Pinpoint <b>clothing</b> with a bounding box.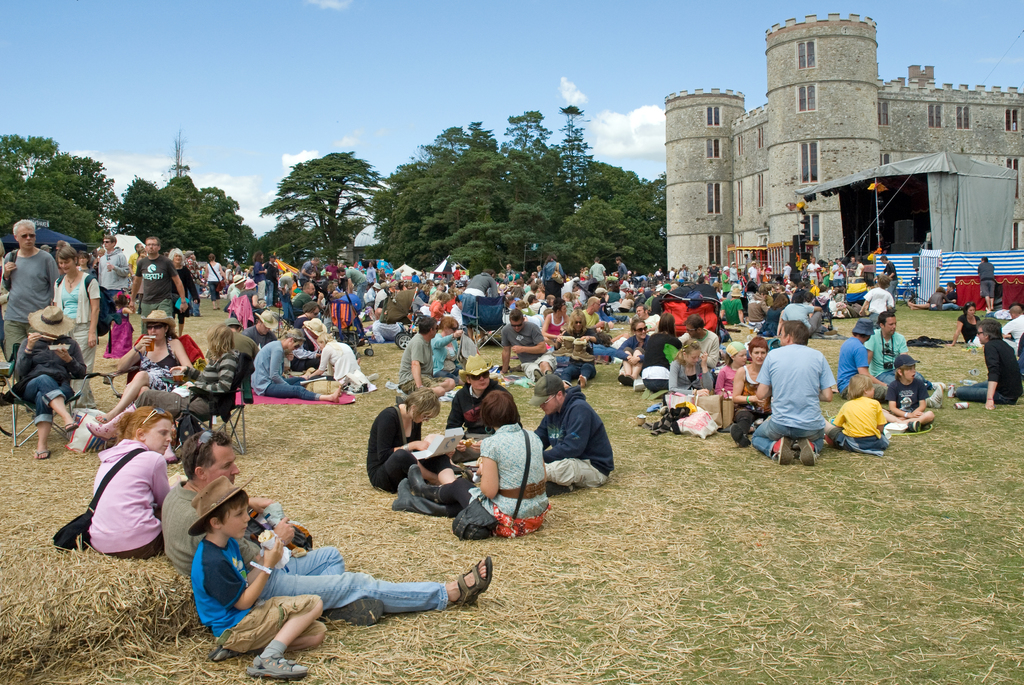
x1=746 y1=291 x2=770 y2=325.
